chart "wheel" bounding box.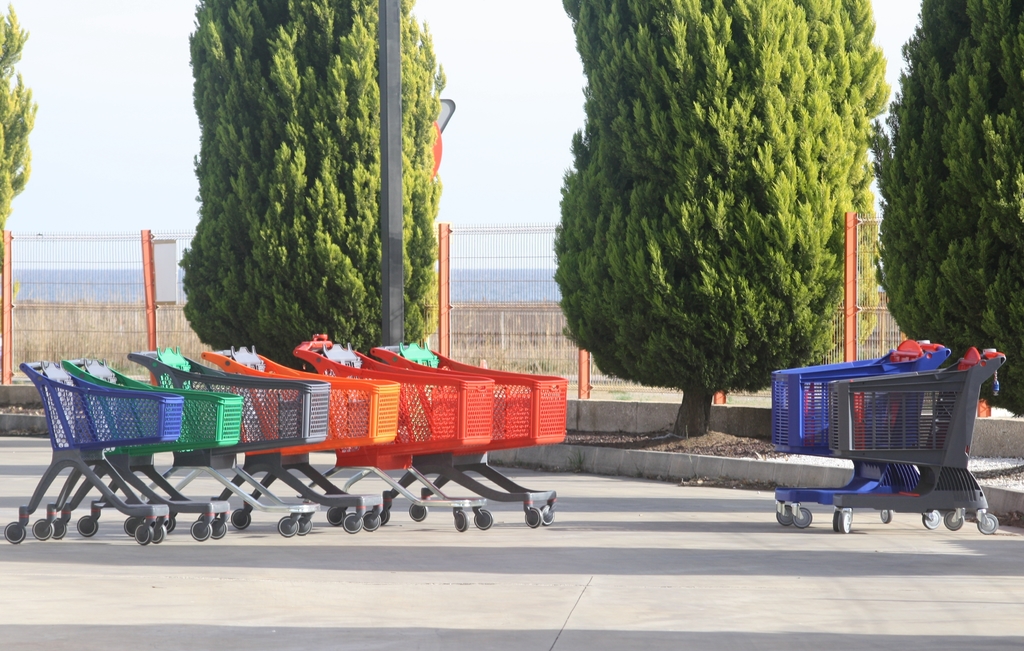
Charted: bbox=[126, 516, 142, 537].
